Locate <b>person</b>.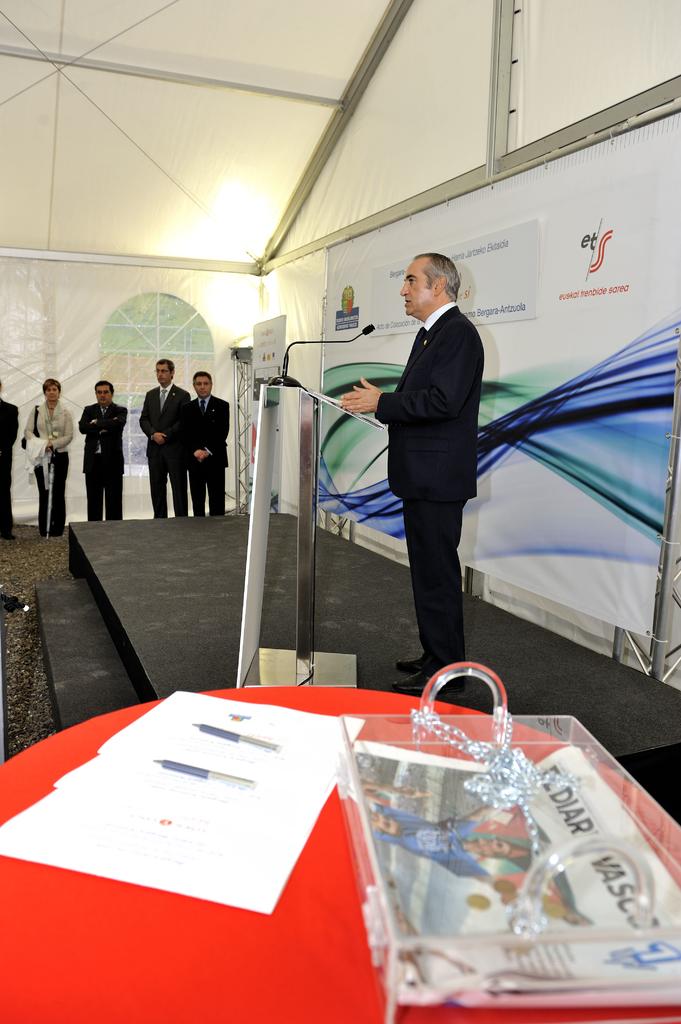
Bounding box: left=21, top=378, right=70, bottom=534.
